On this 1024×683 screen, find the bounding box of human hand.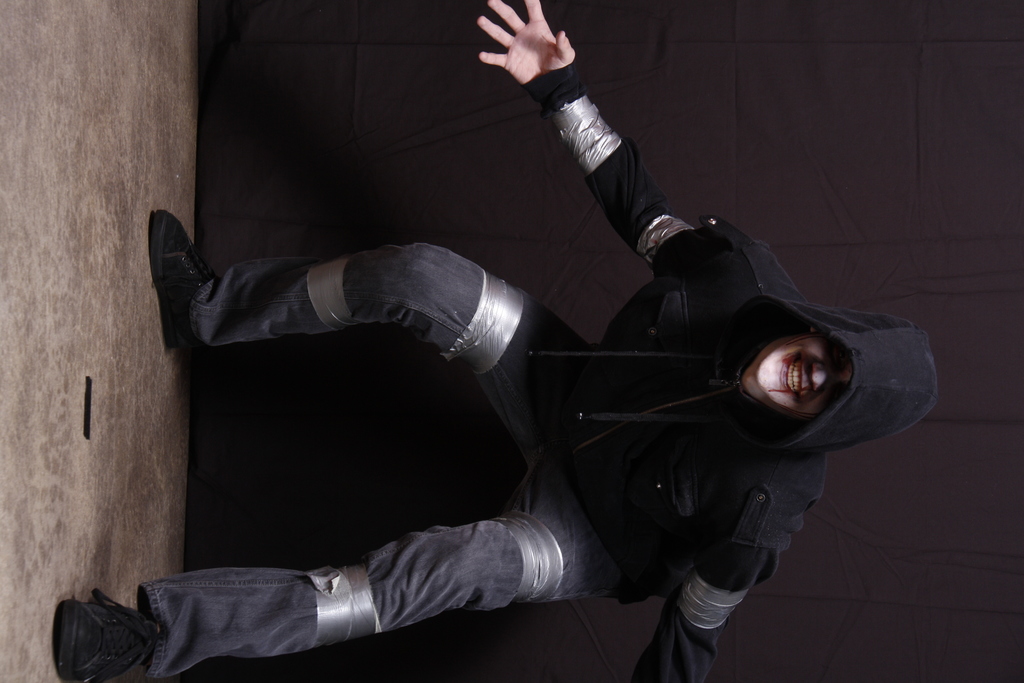
Bounding box: <box>472,13,589,79</box>.
